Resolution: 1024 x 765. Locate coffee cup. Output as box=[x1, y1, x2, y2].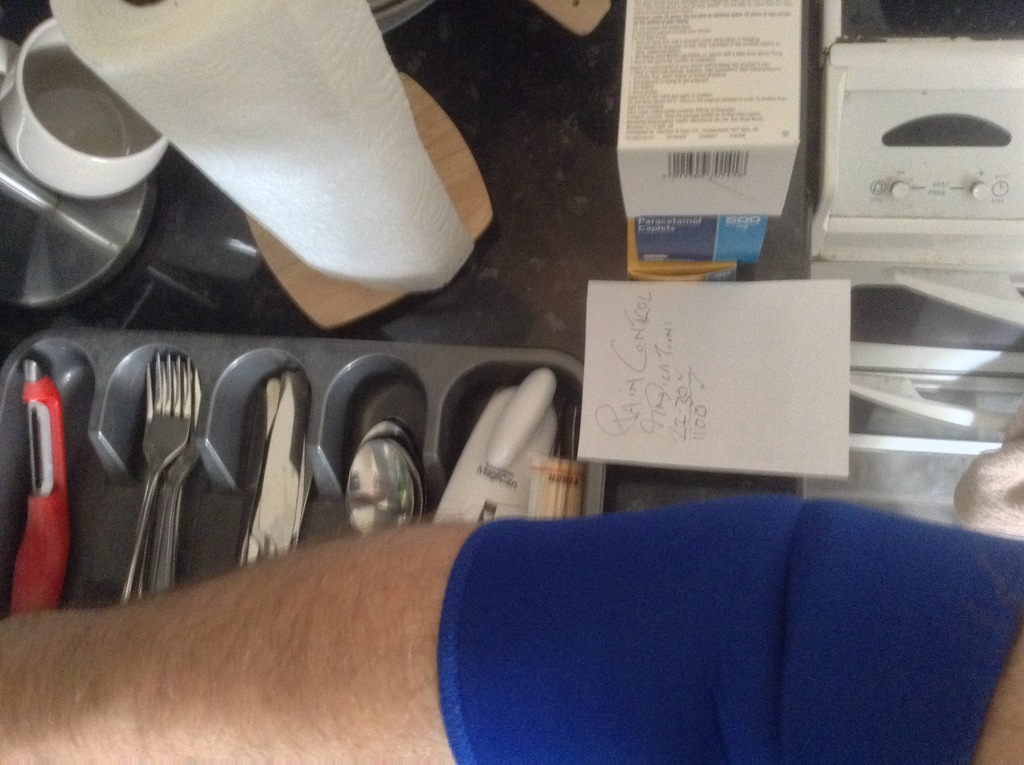
box=[0, 19, 168, 203].
